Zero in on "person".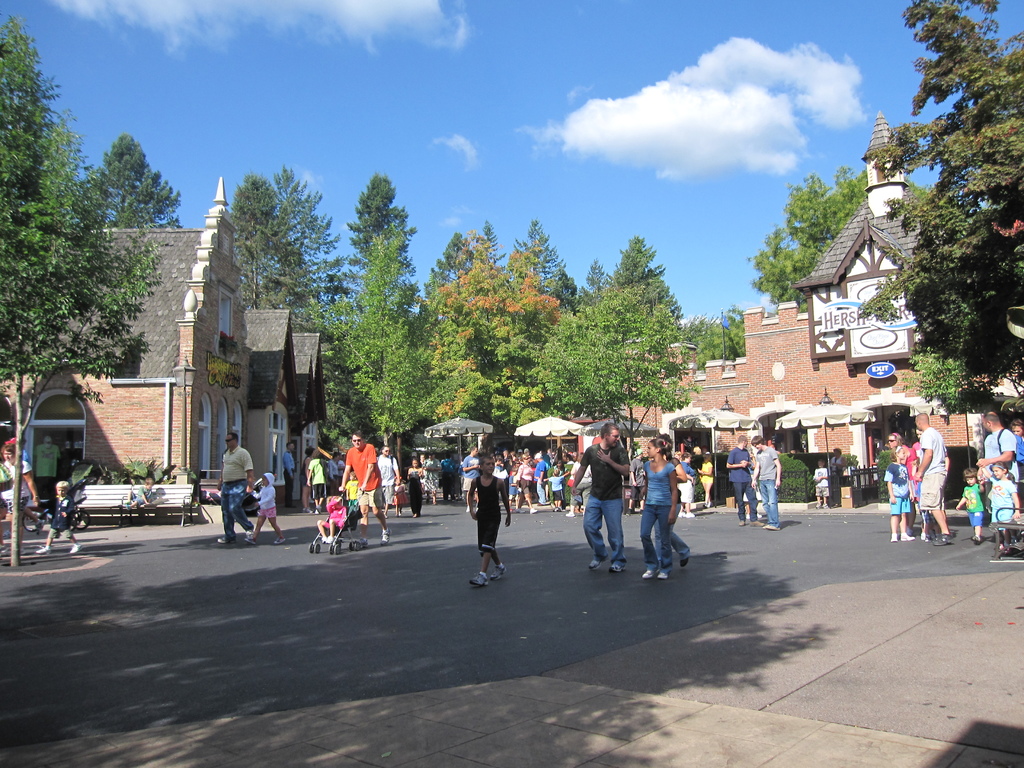
Zeroed in: Rect(812, 456, 833, 508).
